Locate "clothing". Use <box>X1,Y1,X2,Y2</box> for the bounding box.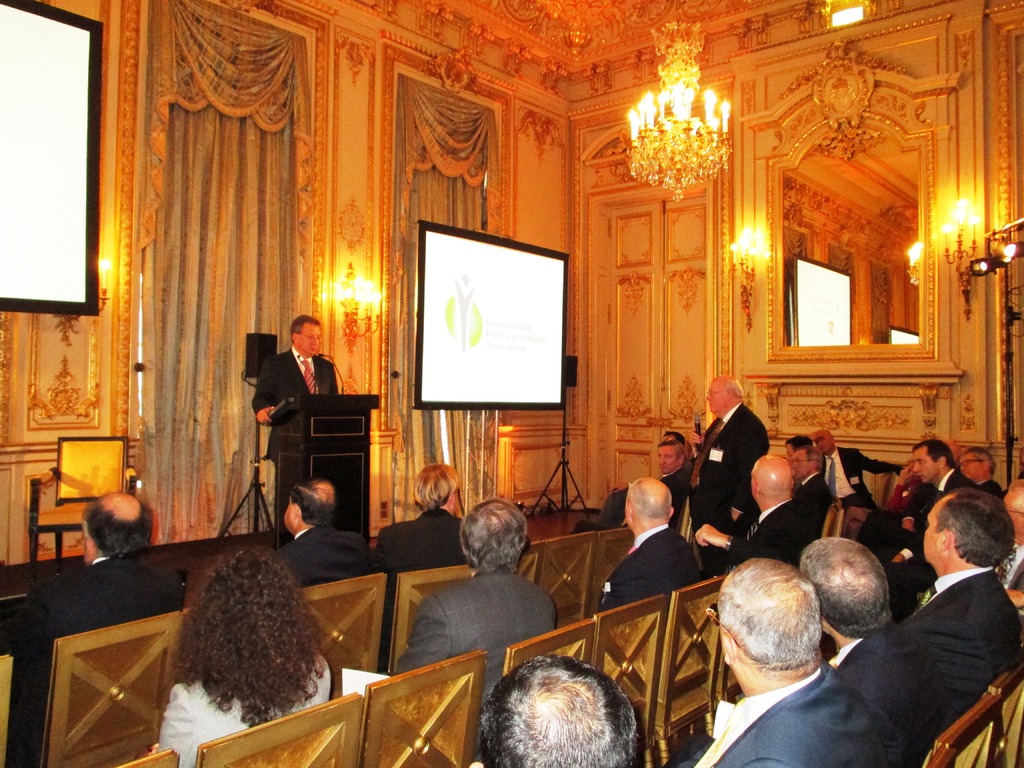
<box>408,543,565,689</box>.
